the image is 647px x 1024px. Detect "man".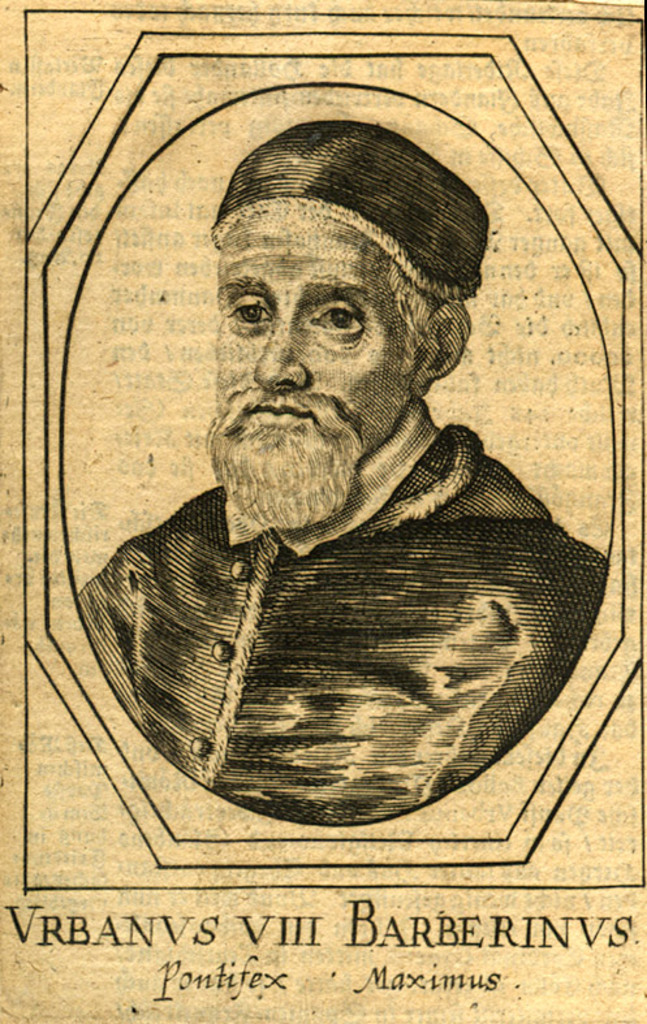
Detection: bbox(57, 96, 624, 878).
